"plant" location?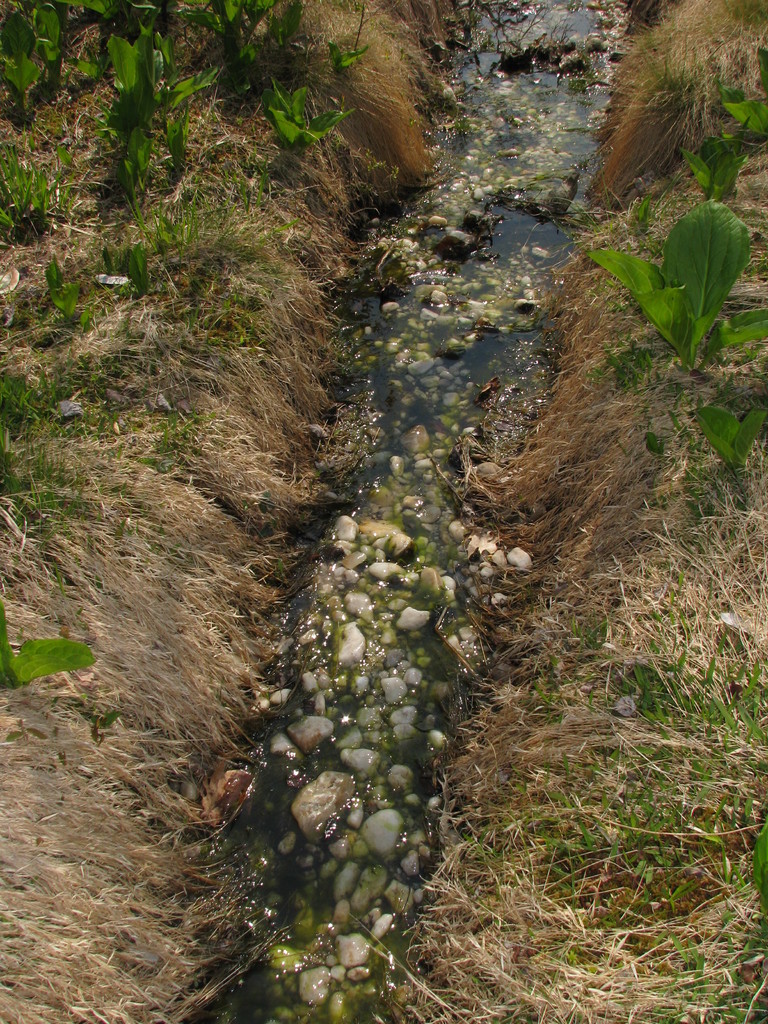
165,70,211,177
